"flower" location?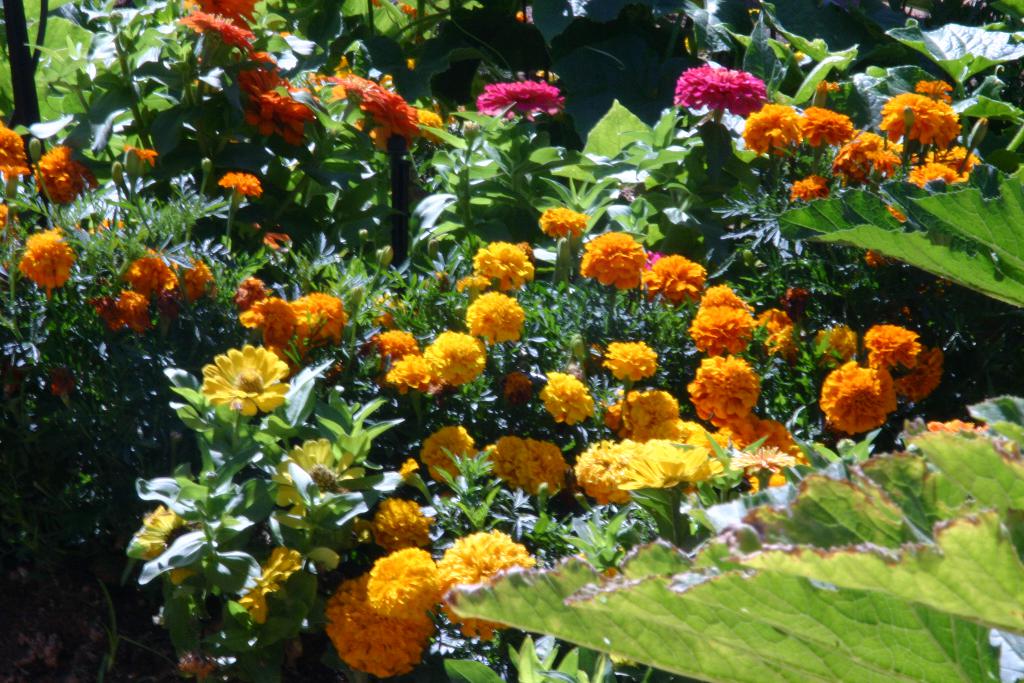
(left=740, top=104, right=804, bottom=154)
